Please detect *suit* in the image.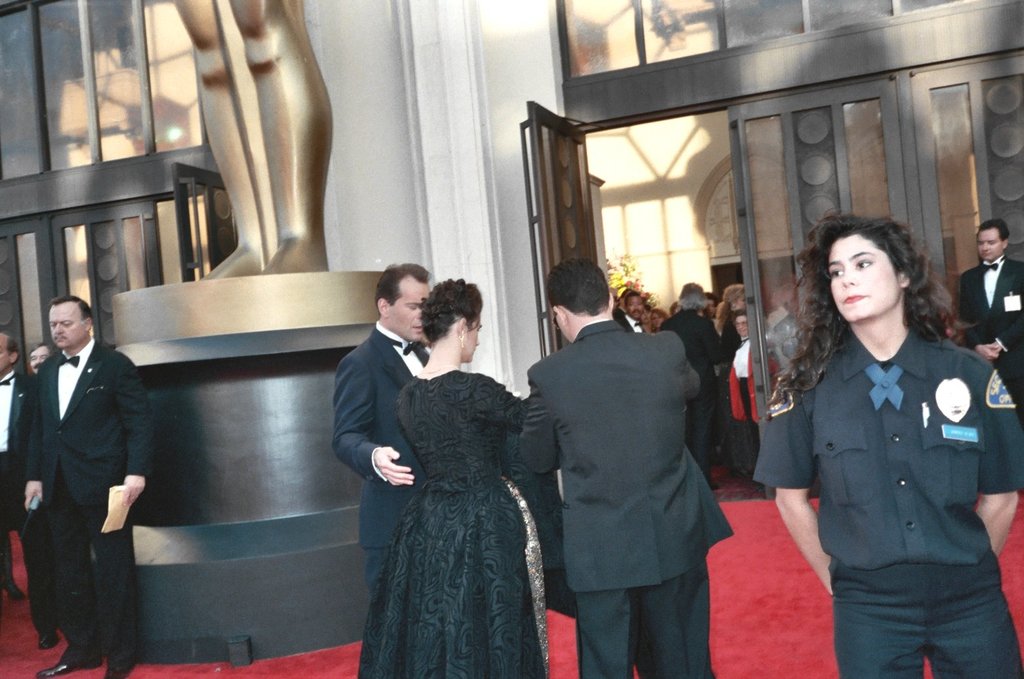
<bbox>15, 282, 158, 667</bbox>.
